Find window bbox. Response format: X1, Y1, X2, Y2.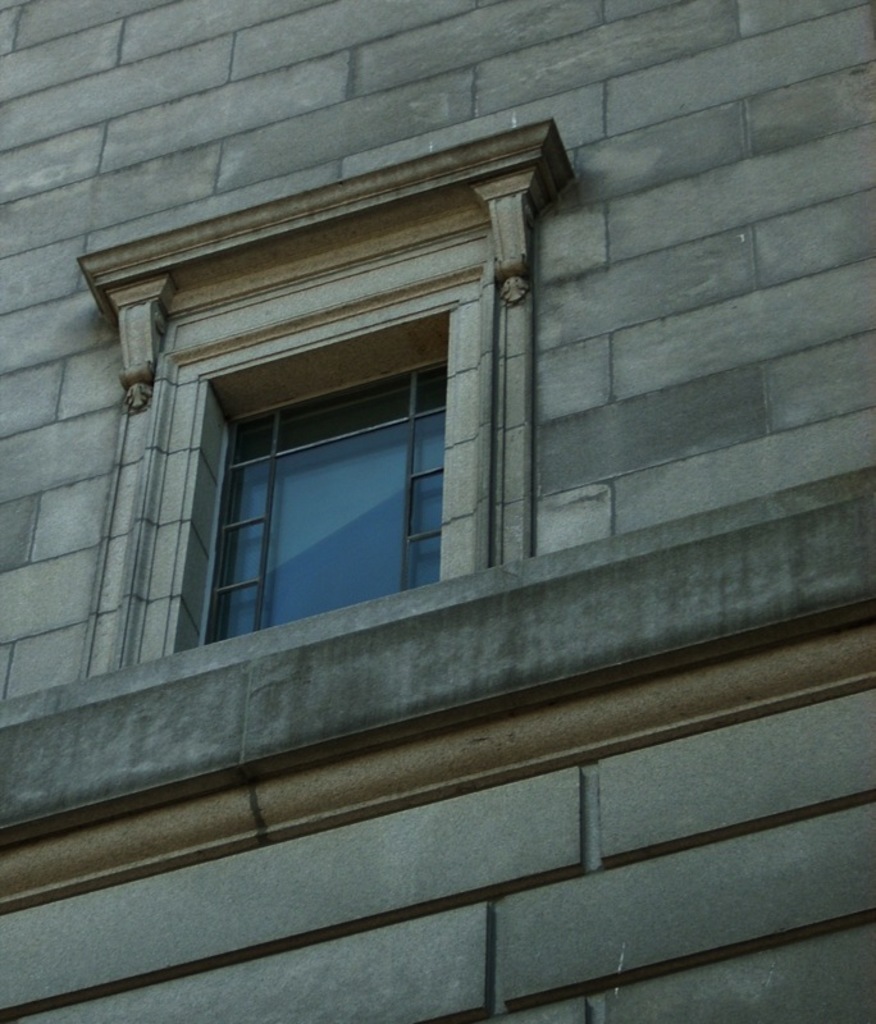
138, 265, 491, 653.
